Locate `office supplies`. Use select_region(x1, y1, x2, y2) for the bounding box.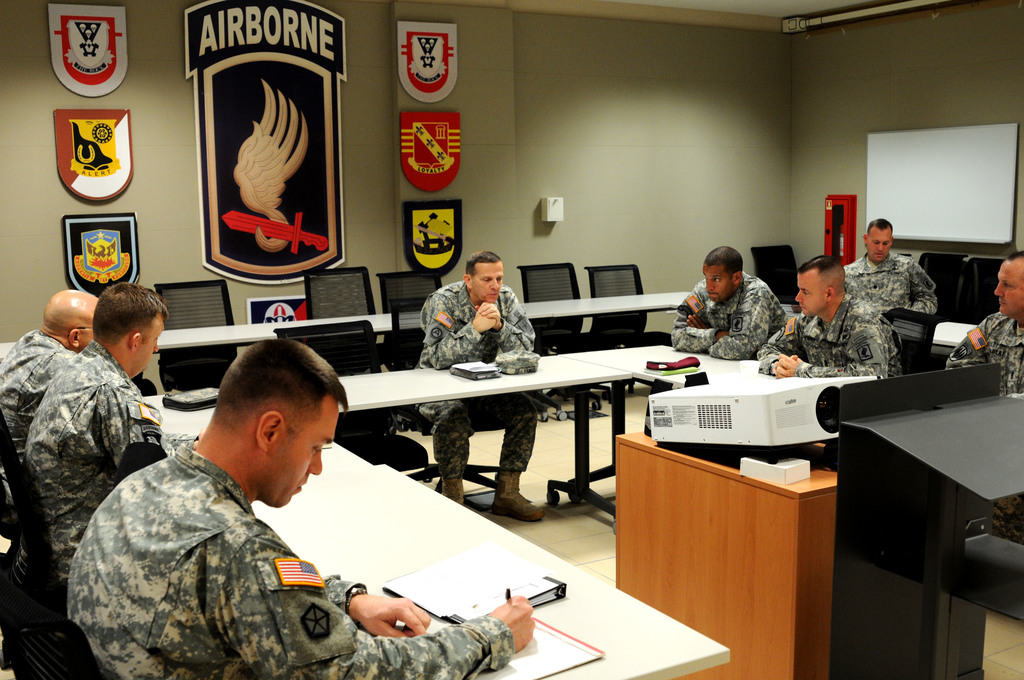
select_region(506, 621, 600, 679).
